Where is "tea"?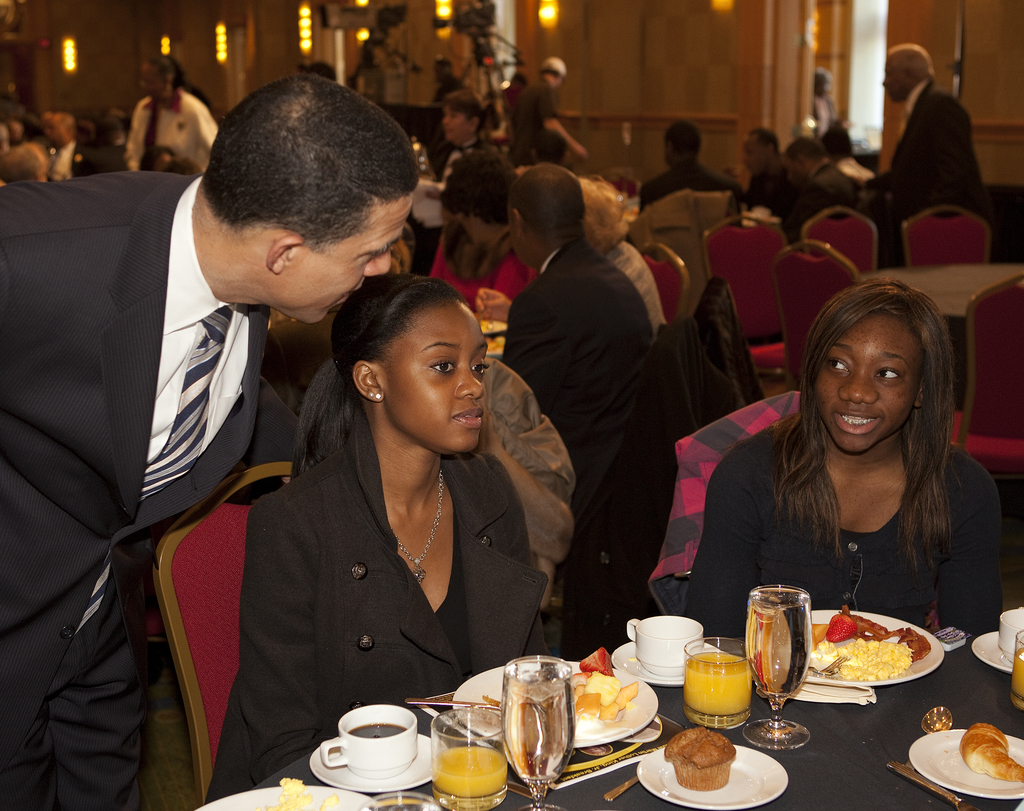
<region>349, 723, 409, 739</region>.
